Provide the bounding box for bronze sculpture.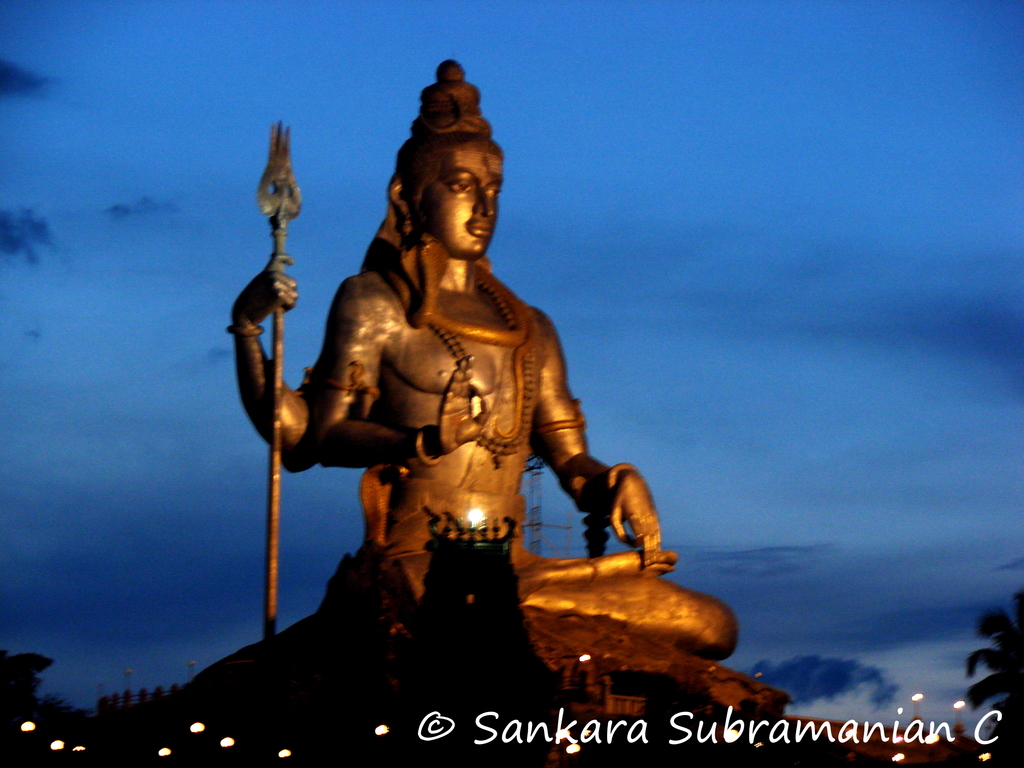
box=[246, 116, 764, 742].
